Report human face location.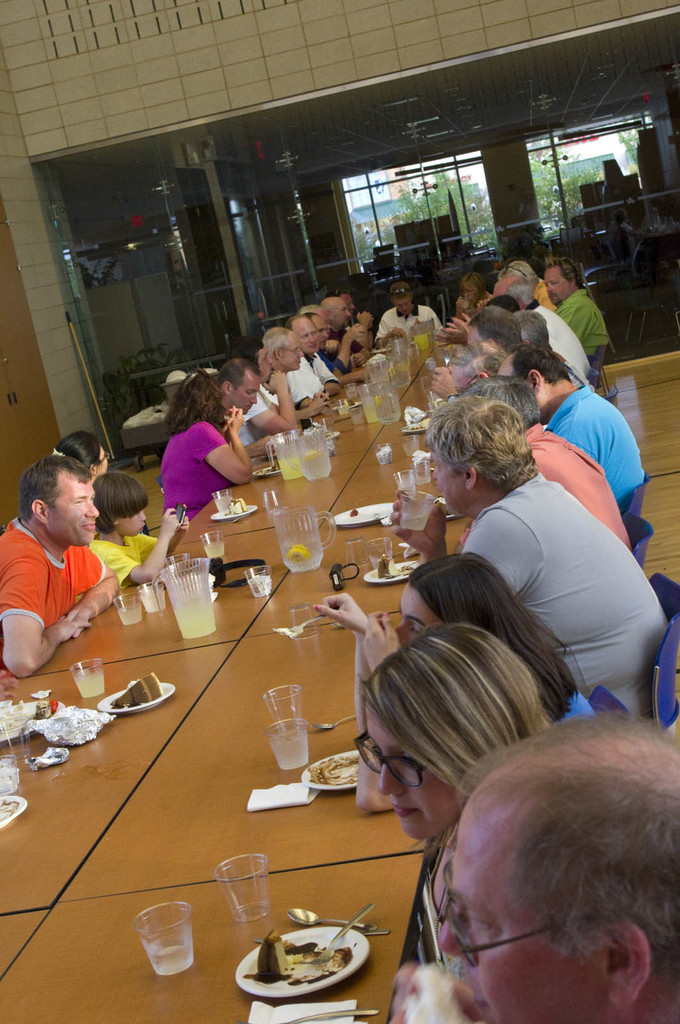
Report: (118,501,148,534).
